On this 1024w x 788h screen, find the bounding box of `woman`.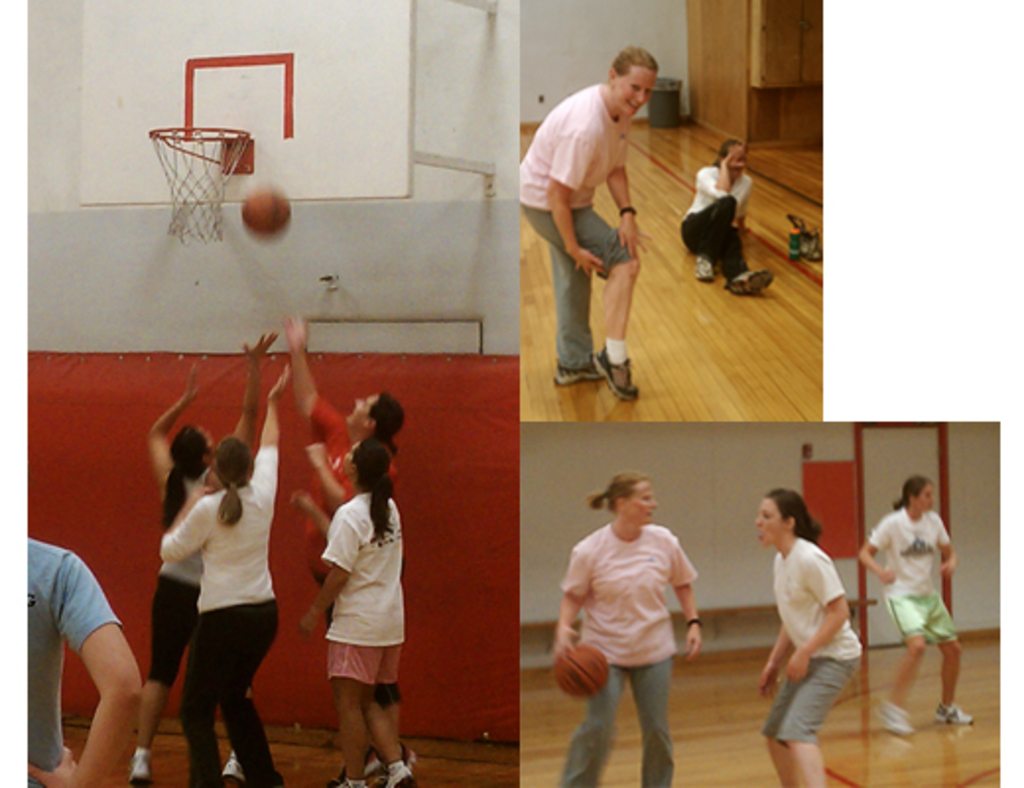
Bounding box: 138:321:280:786.
